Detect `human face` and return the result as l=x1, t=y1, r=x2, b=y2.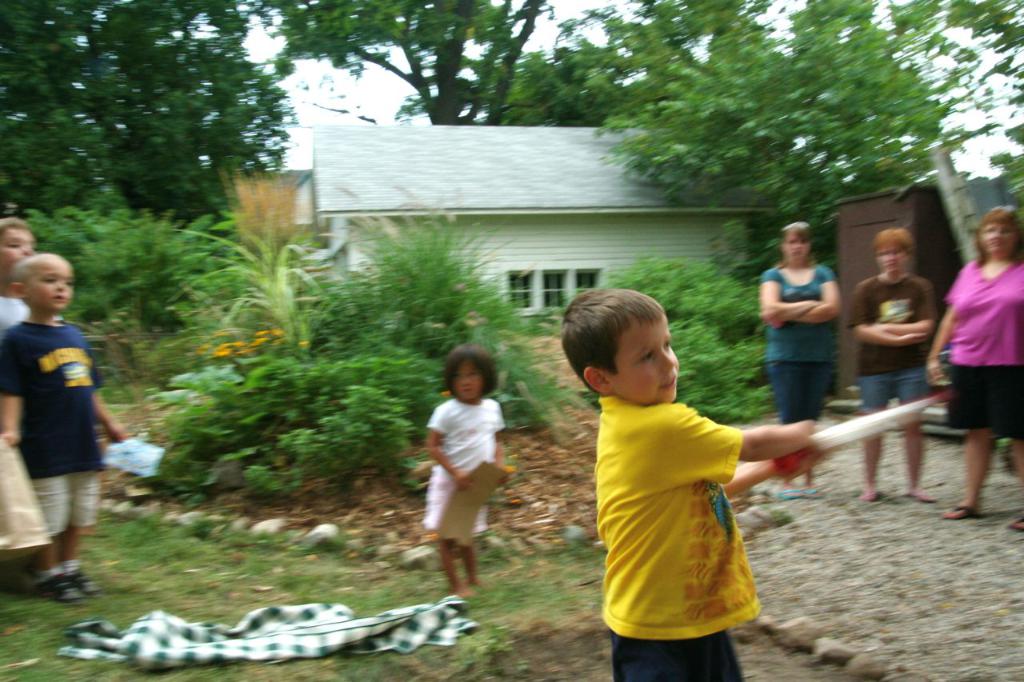
l=454, t=353, r=481, b=397.
